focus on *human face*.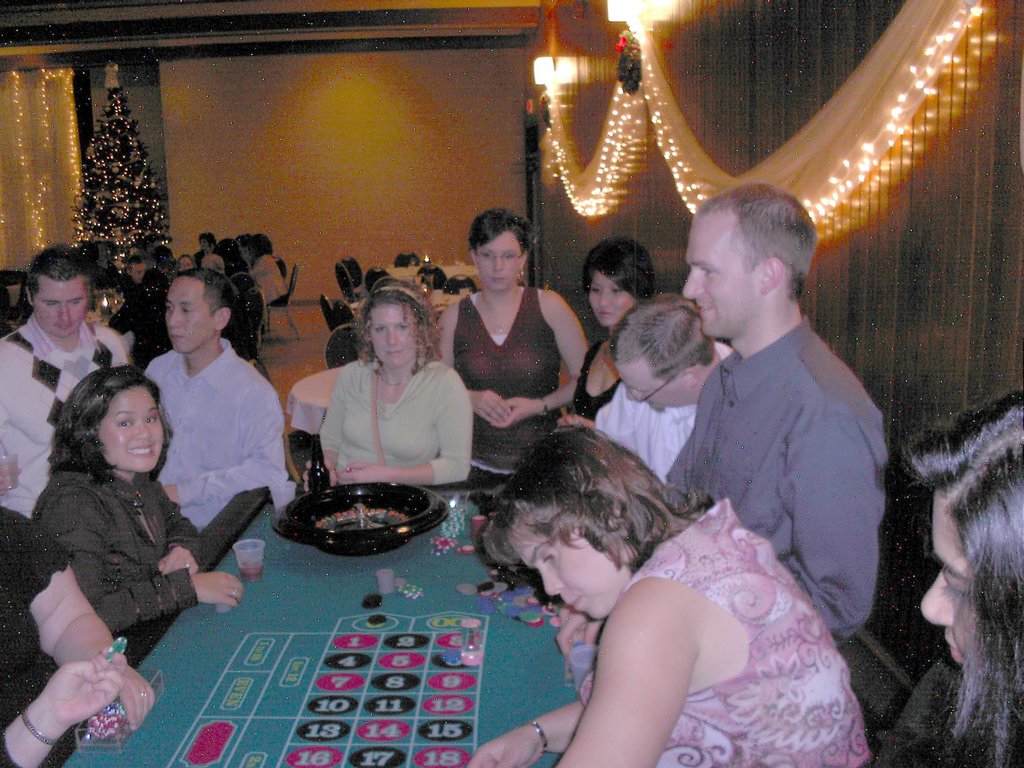
Focused at detection(160, 280, 220, 346).
